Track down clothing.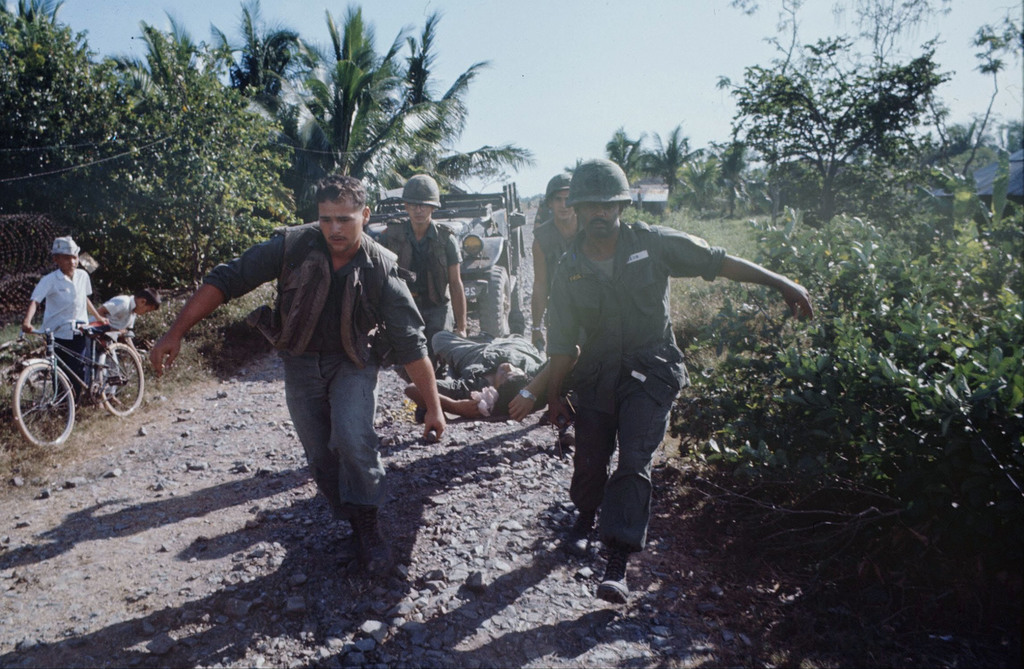
Tracked to x1=529, y1=209, x2=588, y2=337.
